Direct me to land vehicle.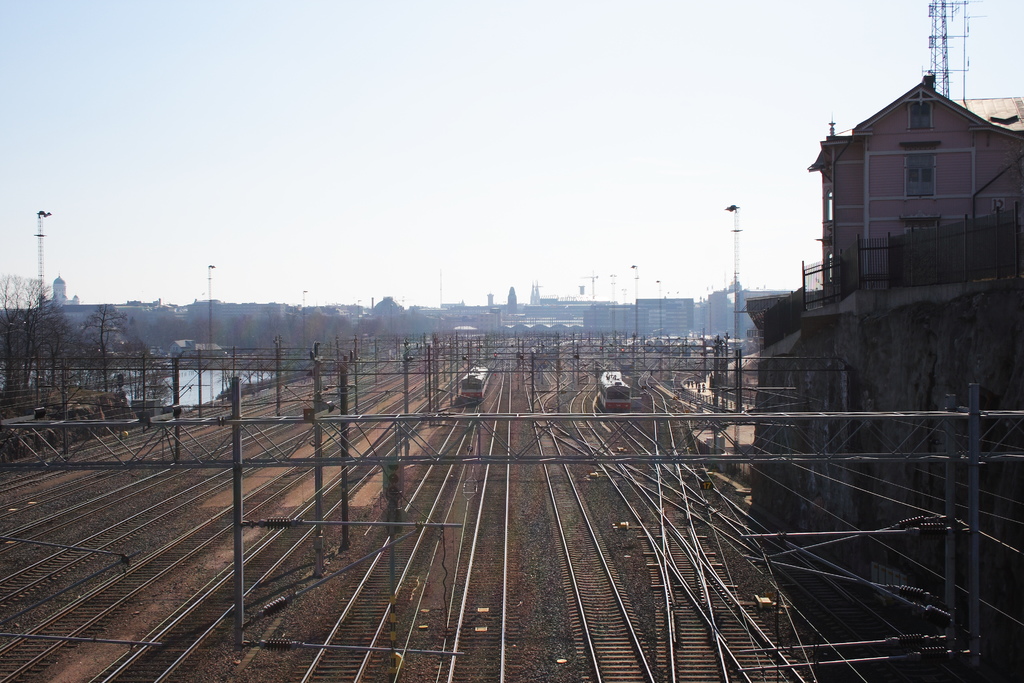
Direction: select_region(592, 361, 631, 415).
